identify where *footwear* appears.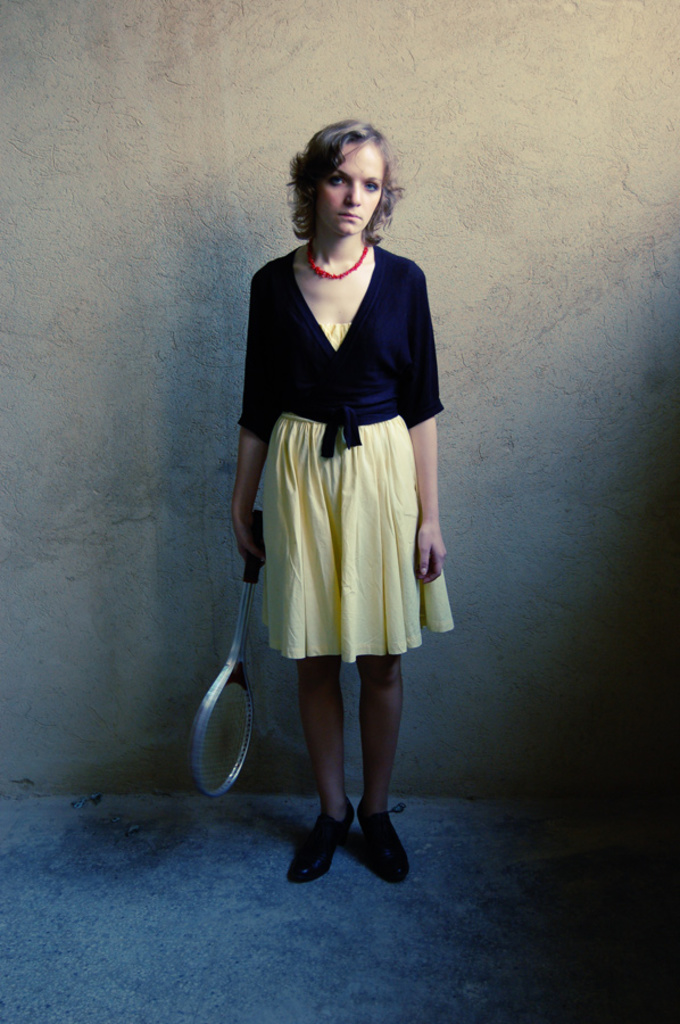
Appears at select_region(353, 802, 404, 887).
